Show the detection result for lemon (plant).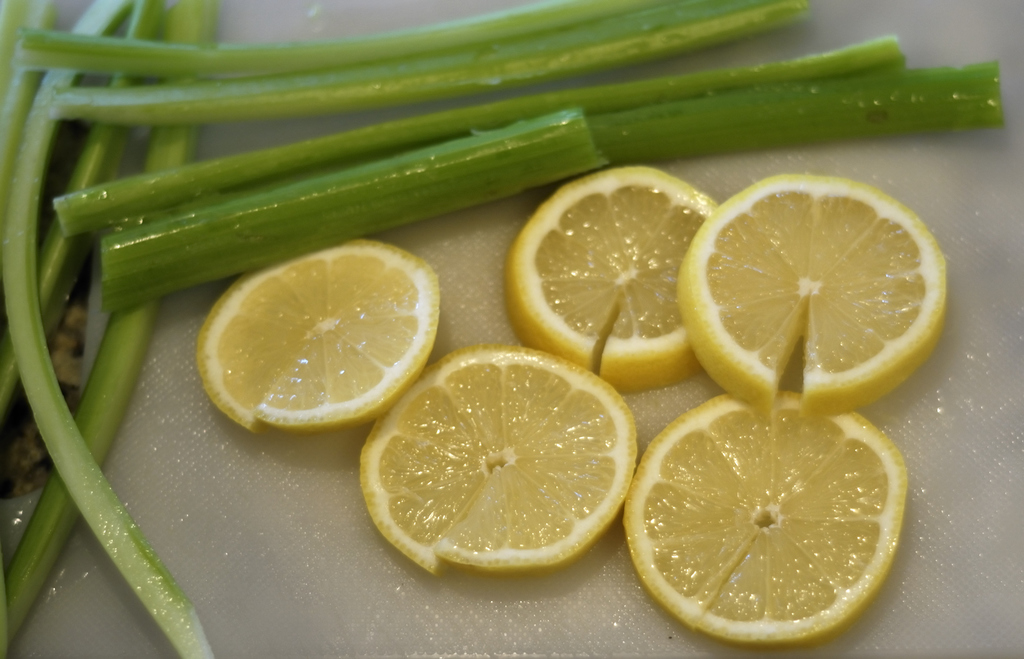
502:161:712:393.
